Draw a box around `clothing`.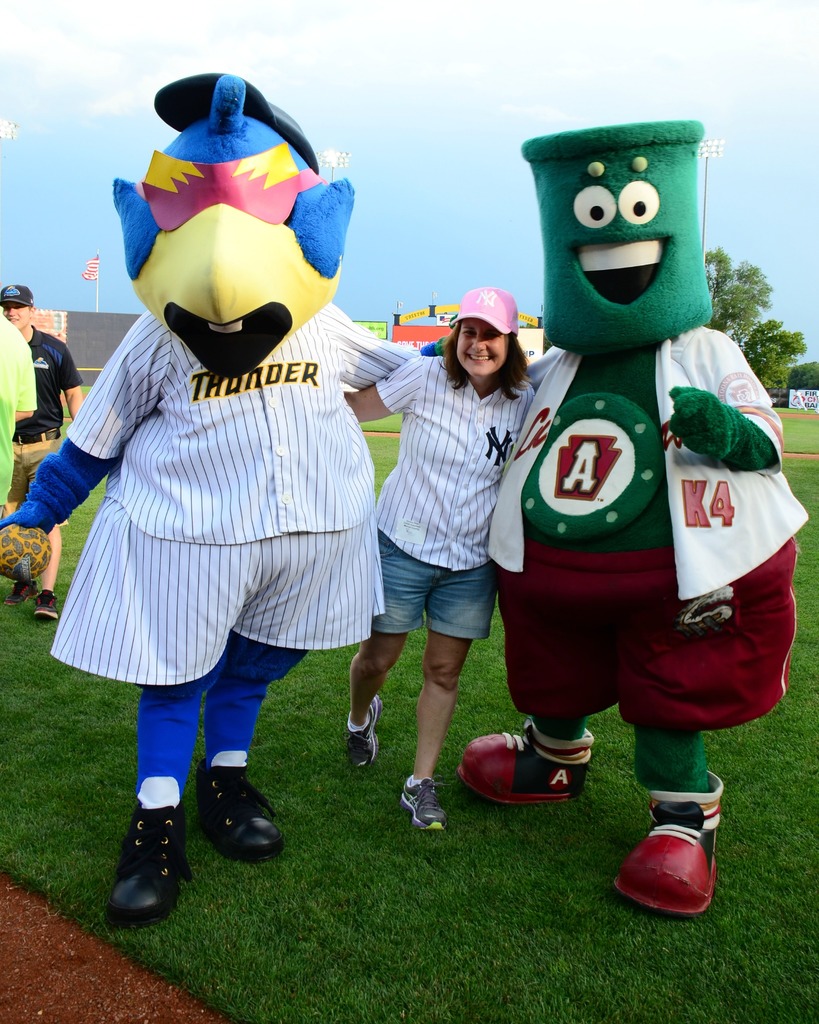
left=0, top=309, right=441, bottom=808.
